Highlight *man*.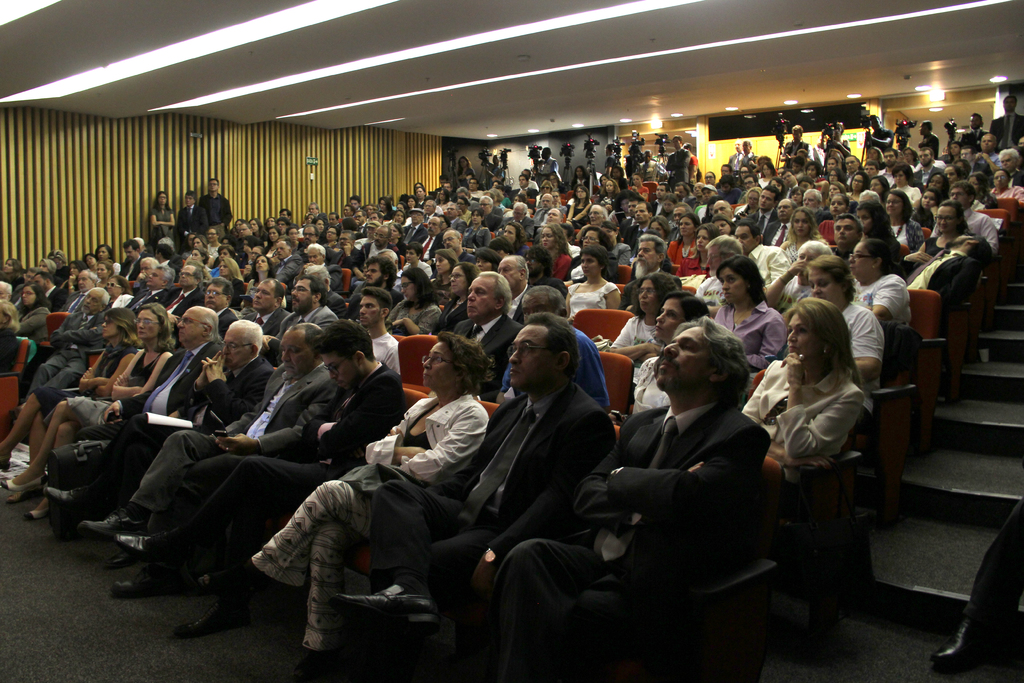
Highlighted region: x1=694, y1=186, x2=720, y2=222.
